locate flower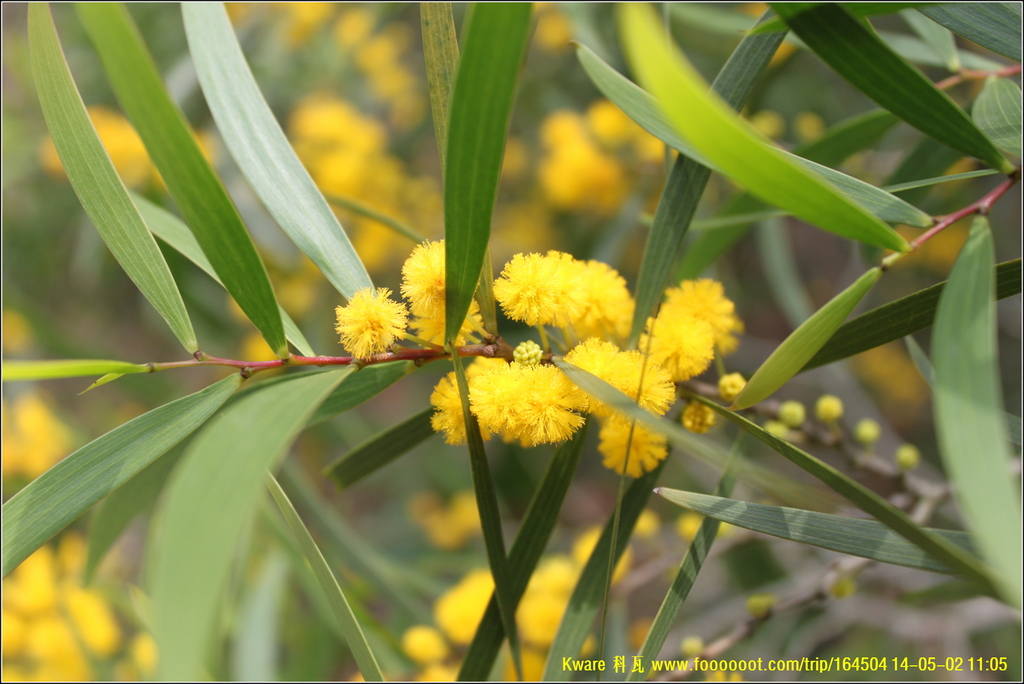
locate(666, 277, 740, 360)
